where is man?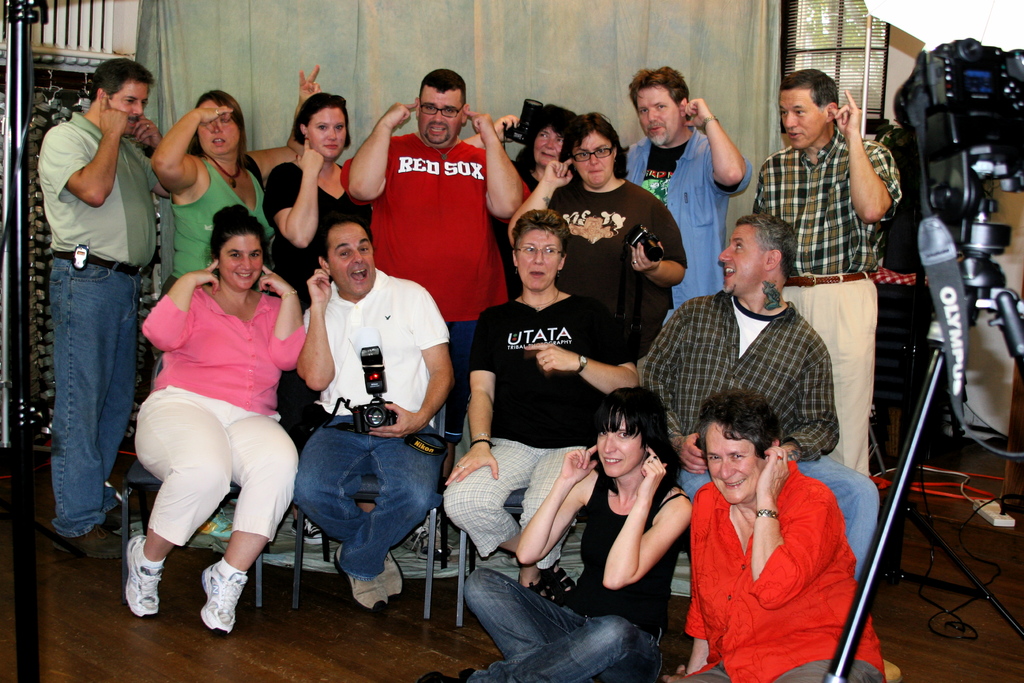
Rect(613, 67, 751, 371).
